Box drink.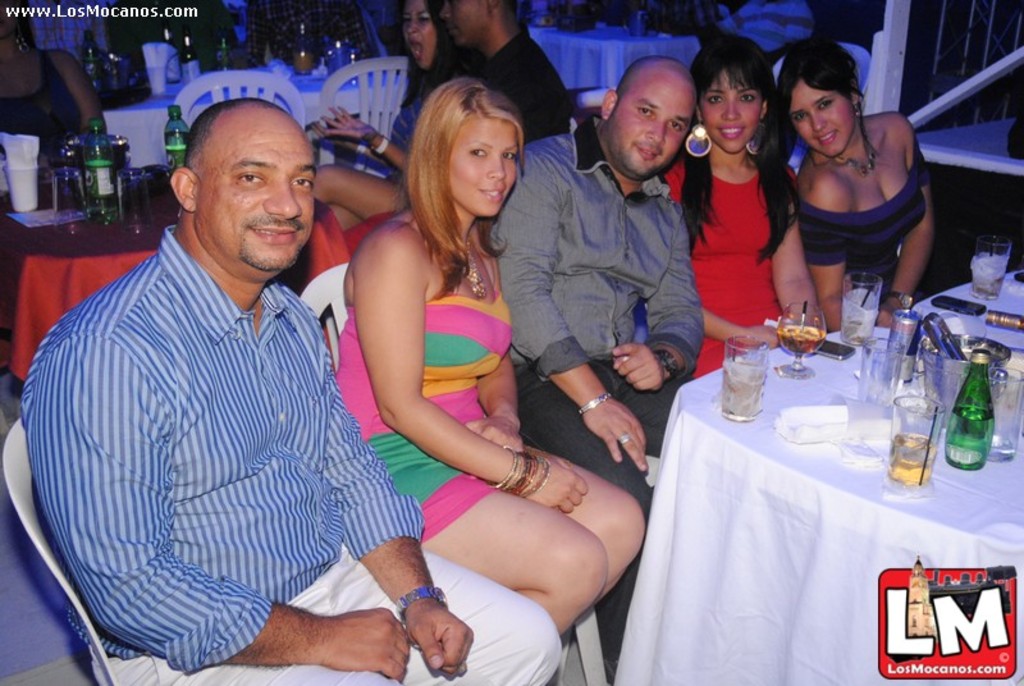
pyautogui.locateOnScreen(842, 301, 874, 338).
